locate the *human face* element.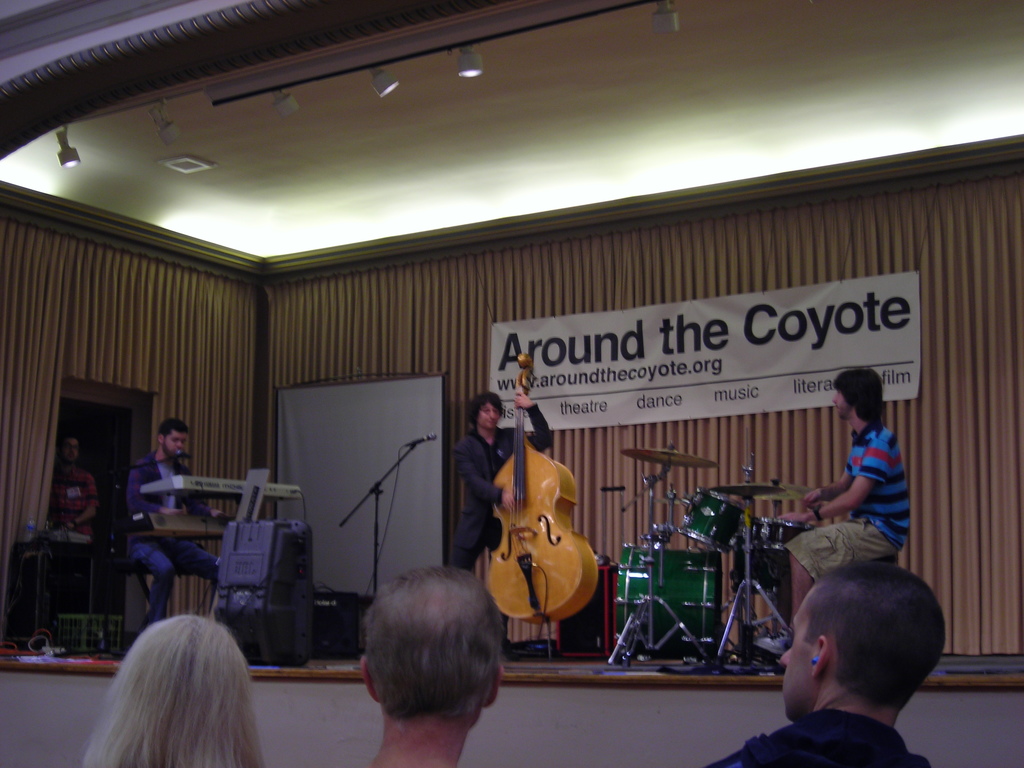
Element bbox: 62 441 79 463.
